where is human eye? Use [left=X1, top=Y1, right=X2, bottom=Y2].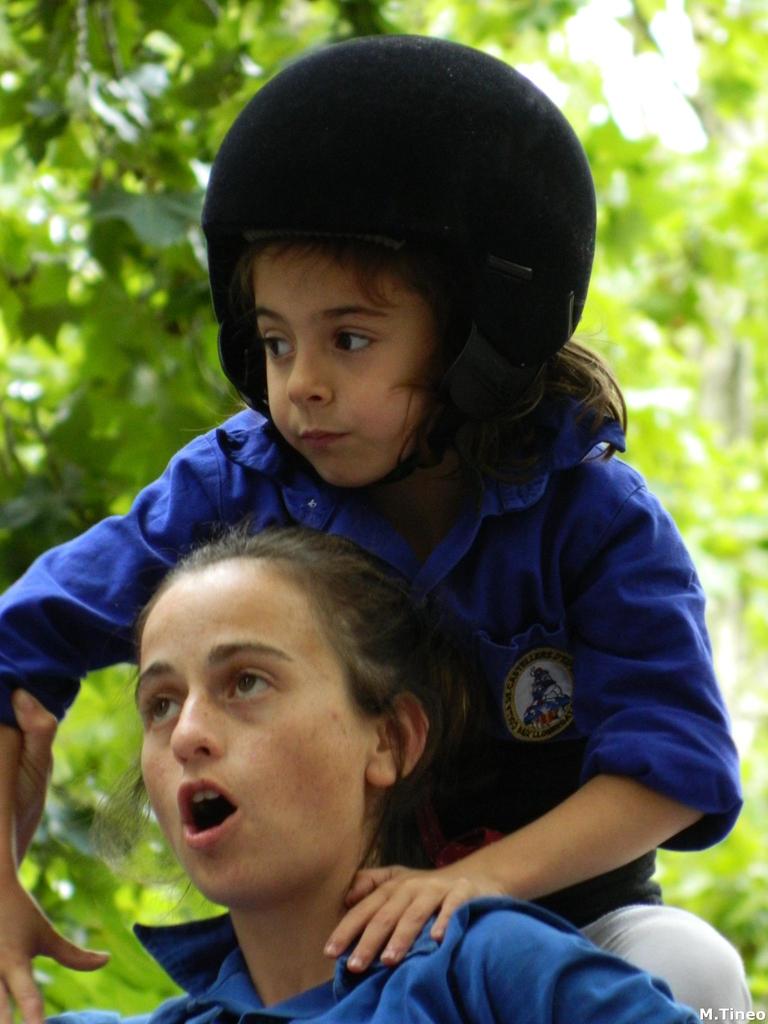
[left=222, top=666, right=273, bottom=706].
